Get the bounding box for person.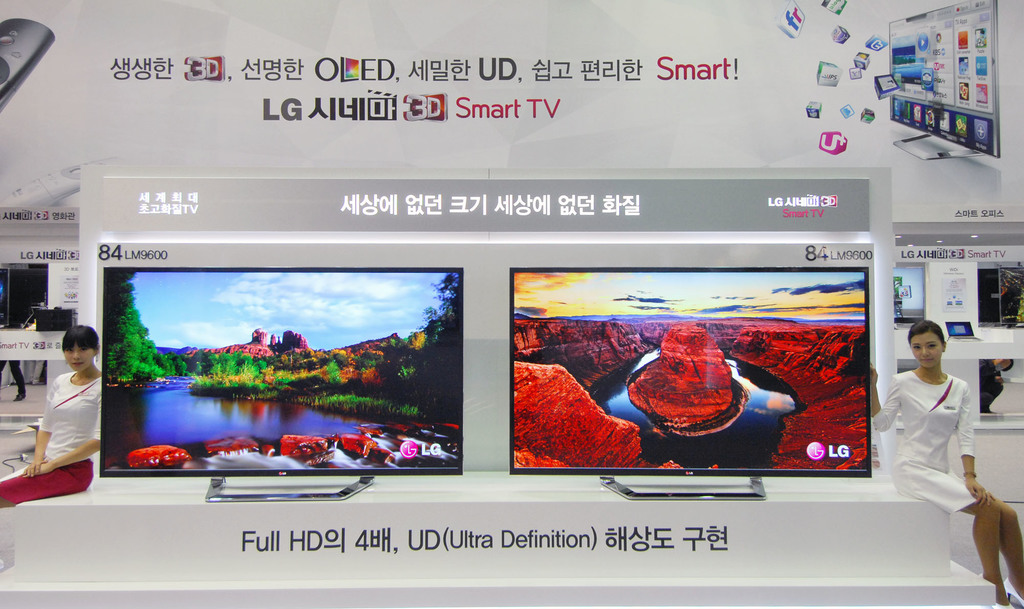
[left=27, top=306, right=104, bottom=528].
